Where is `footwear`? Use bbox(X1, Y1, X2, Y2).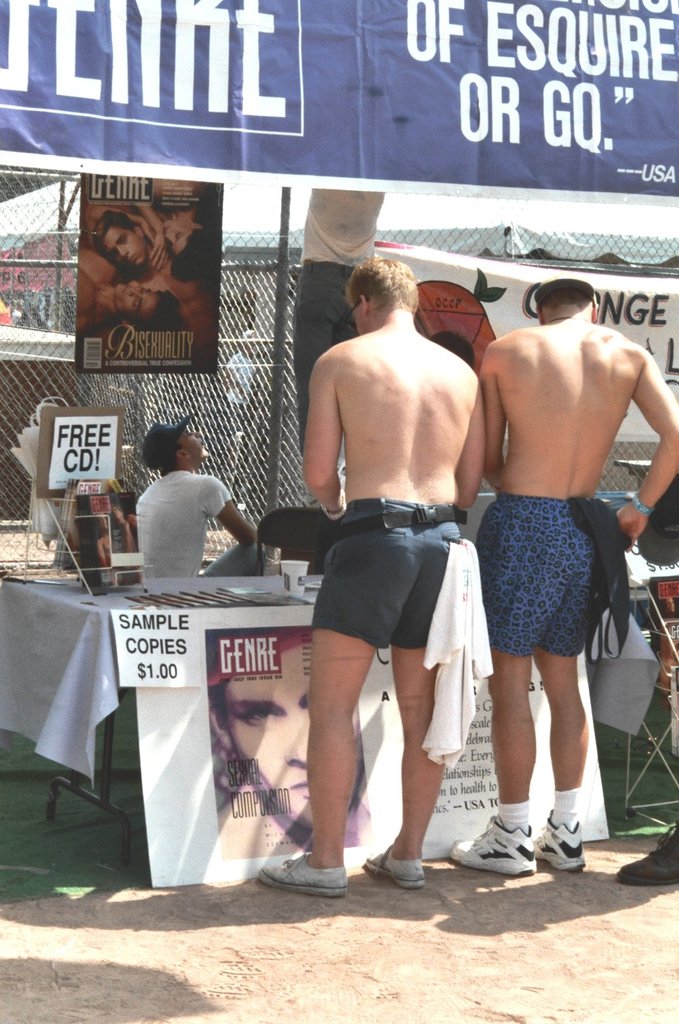
bbox(258, 856, 346, 896).
